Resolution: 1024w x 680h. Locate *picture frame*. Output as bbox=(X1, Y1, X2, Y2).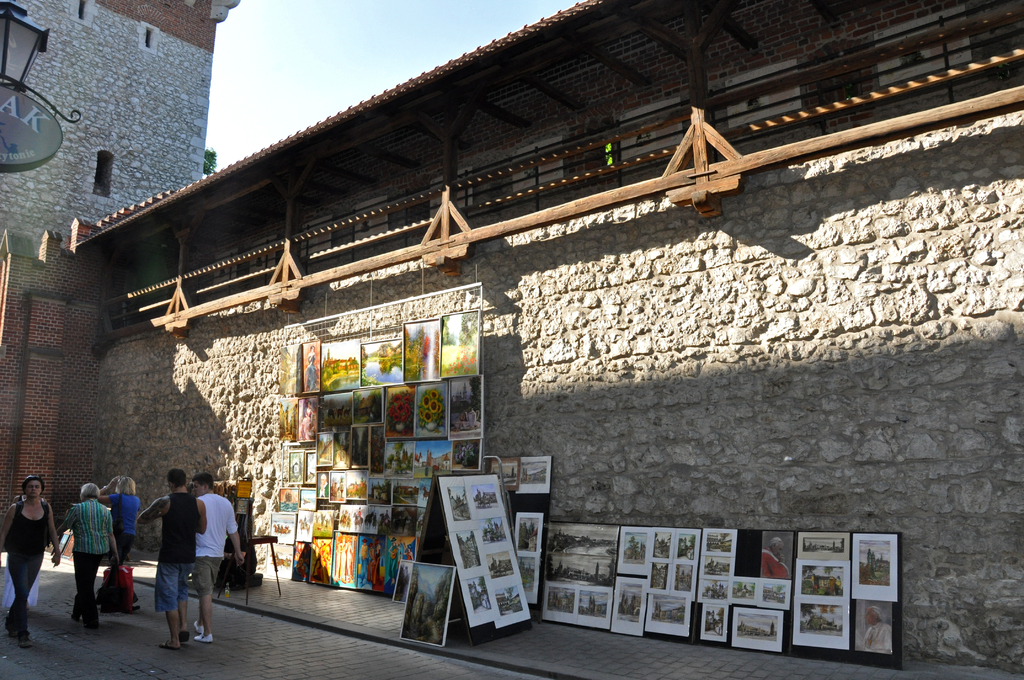
bbox=(518, 456, 552, 494).
